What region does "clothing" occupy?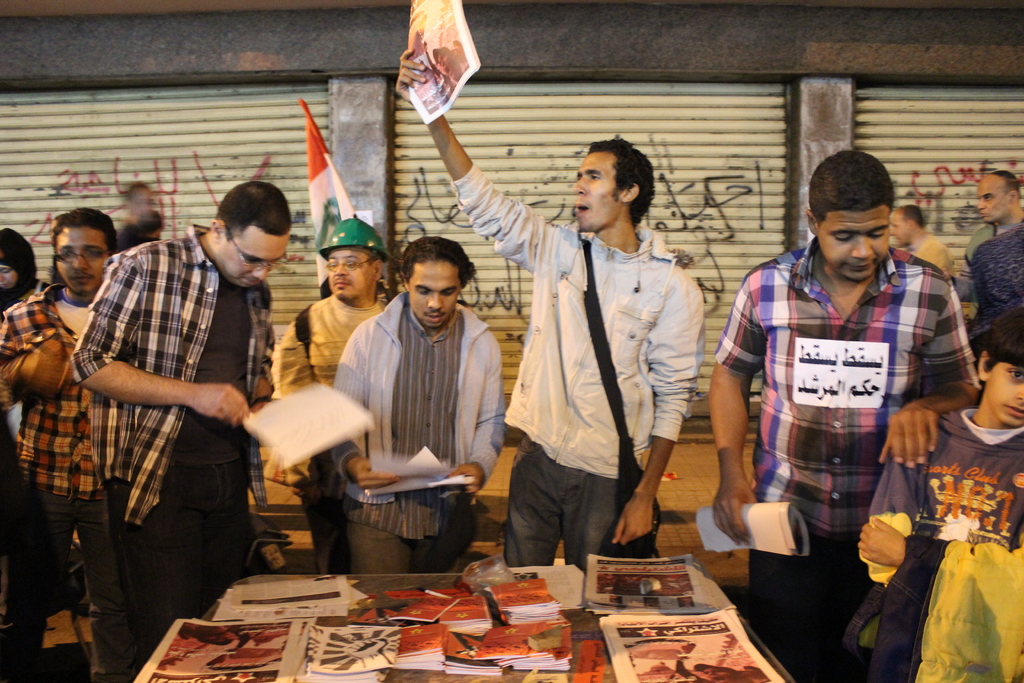
<bbox>733, 192, 963, 607</bbox>.
